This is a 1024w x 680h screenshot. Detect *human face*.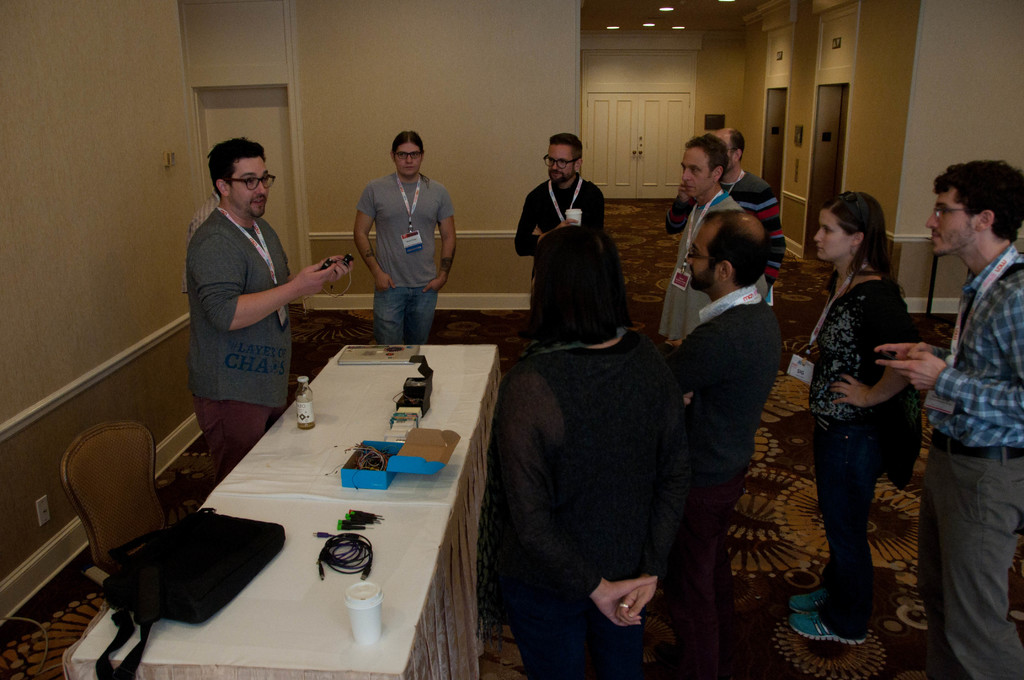
{"x1": 686, "y1": 149, "x2": 719, "y2": 198}.
